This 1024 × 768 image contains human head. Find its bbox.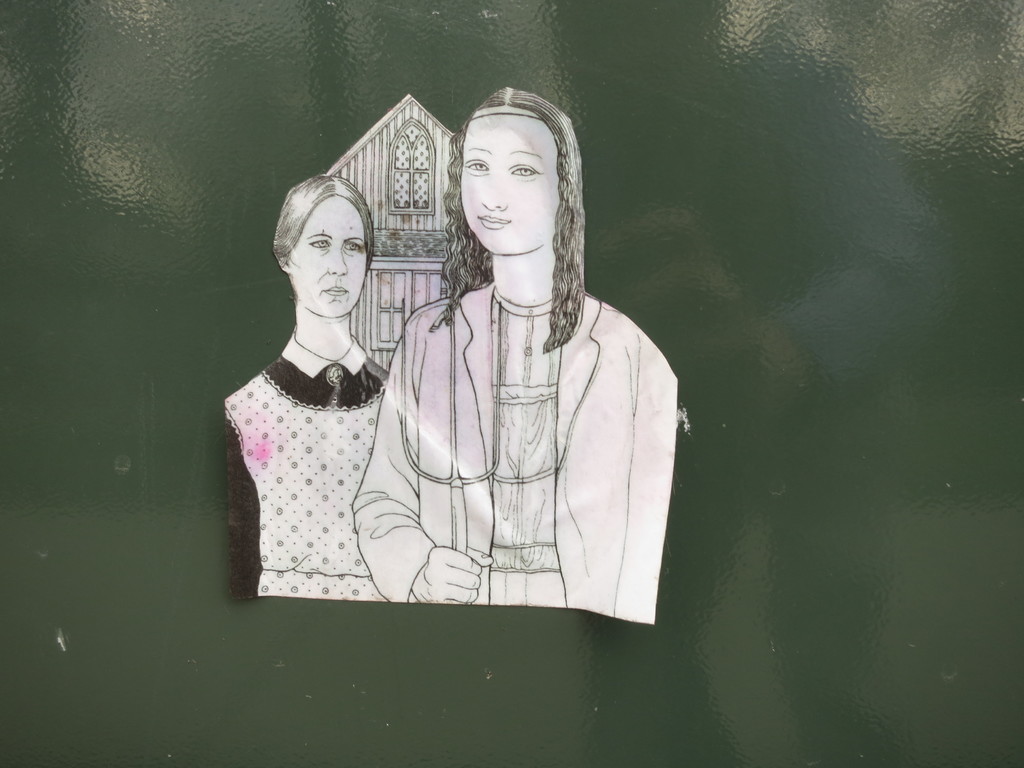
crop(448, 88, 573, 272).
